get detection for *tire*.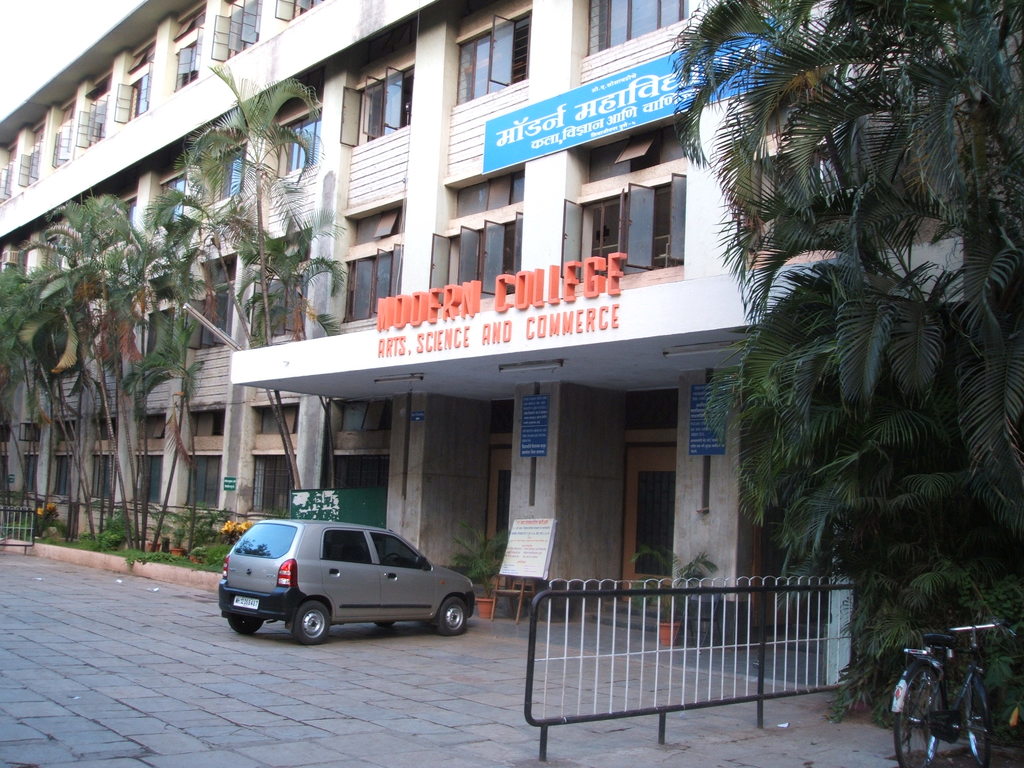
Detection: box=[895, 671, 946, 767].
